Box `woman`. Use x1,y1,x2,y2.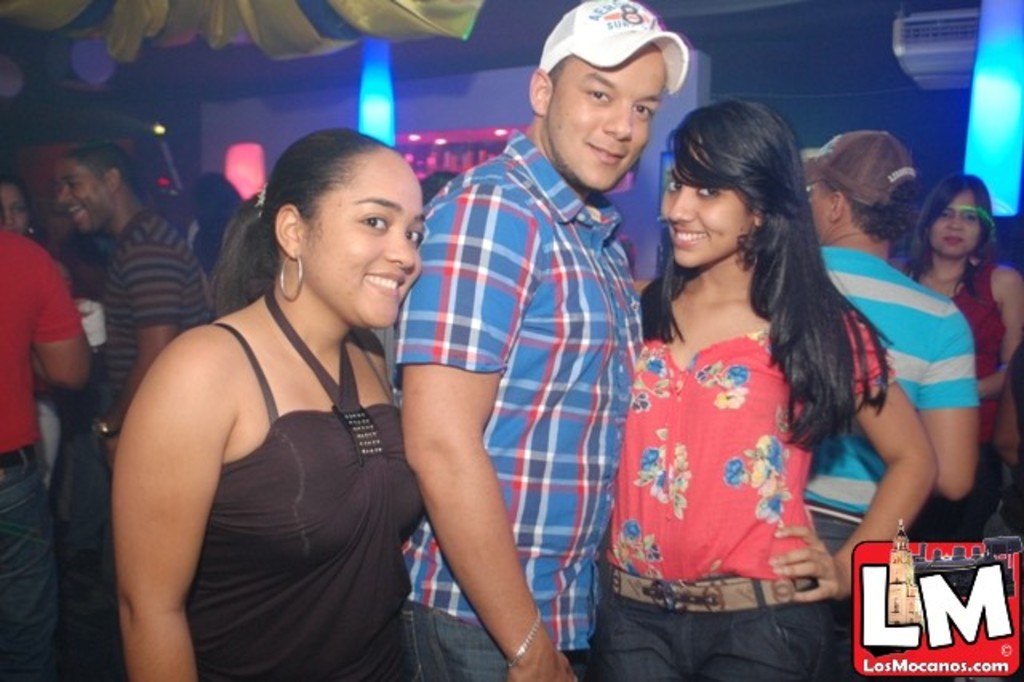
594,98,947,680.
